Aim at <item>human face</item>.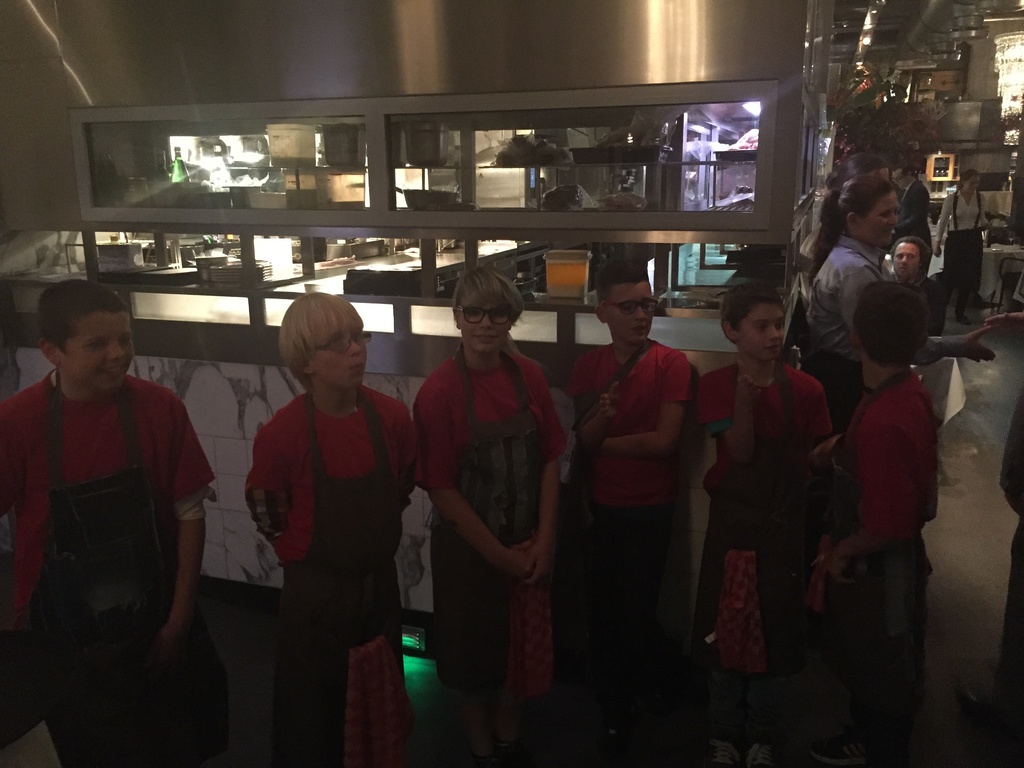
Aimed at detection(742, 301, 787, 362).
